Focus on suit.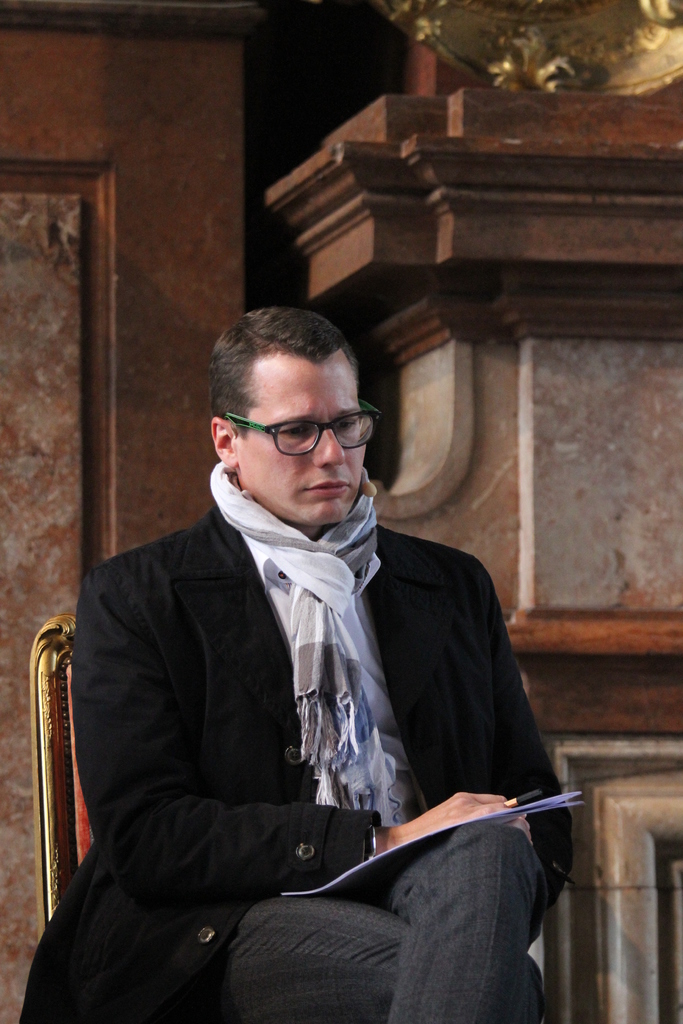
Focused at bbox=[16, 507, 583, 1023].
